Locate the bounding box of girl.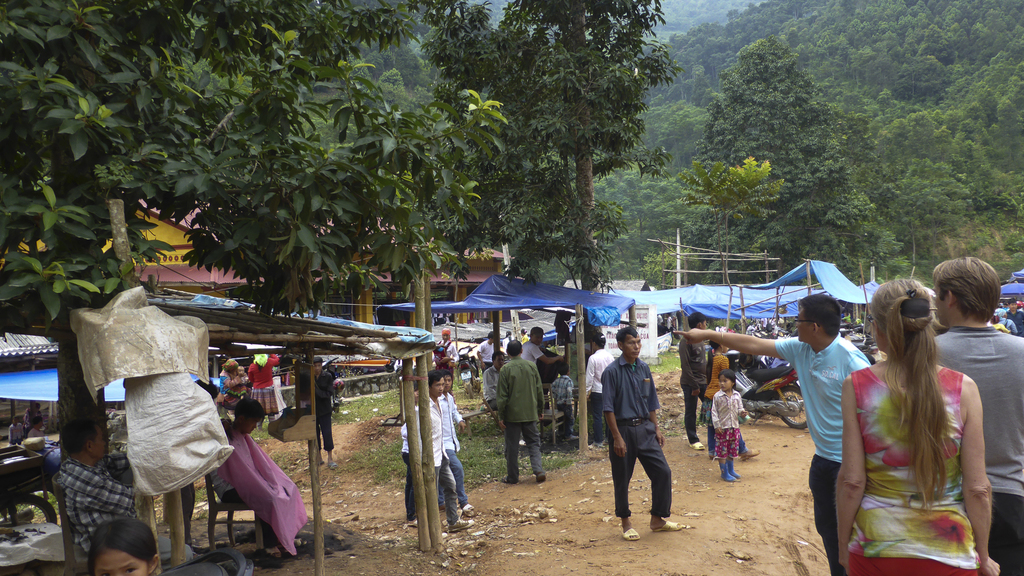
Bounding box: [left=83, top=523, right=157, bottom=575].
